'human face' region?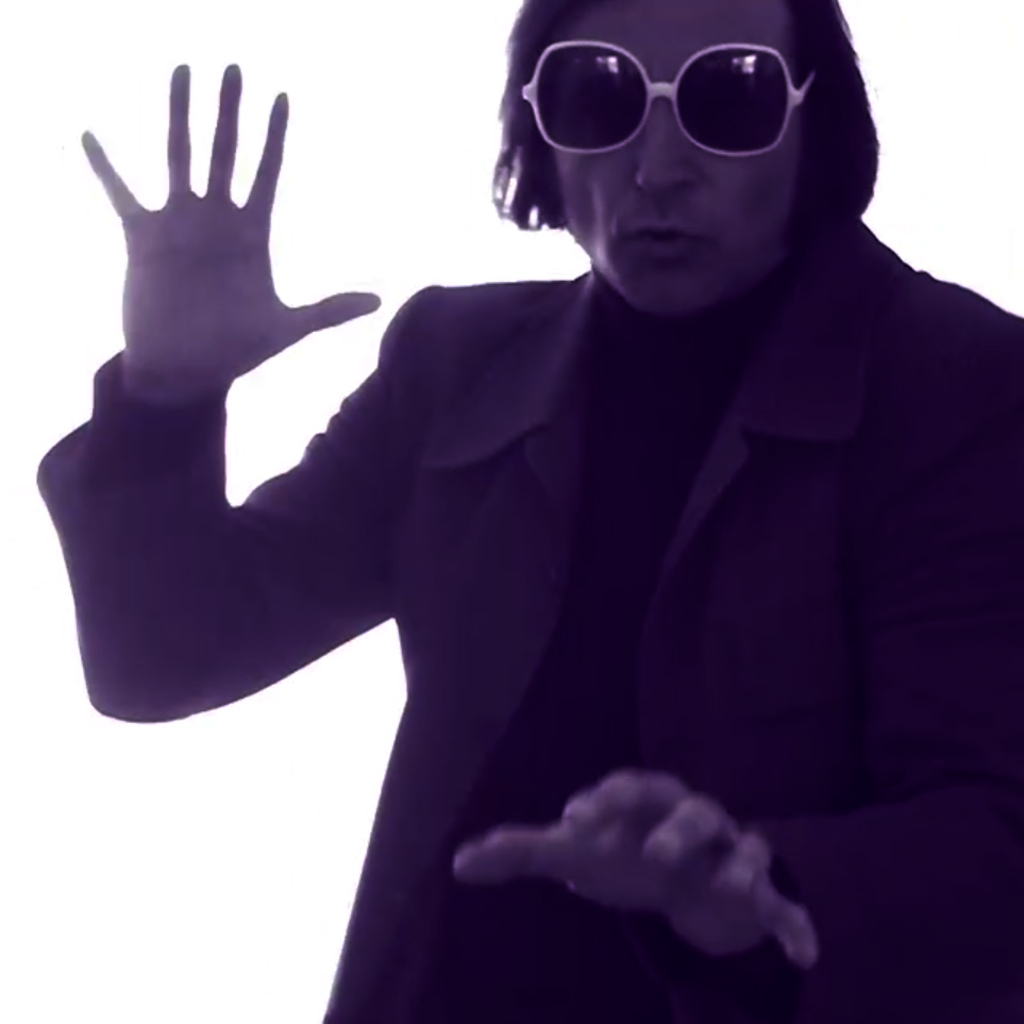
<region>550, 0, 806, 317</region>
